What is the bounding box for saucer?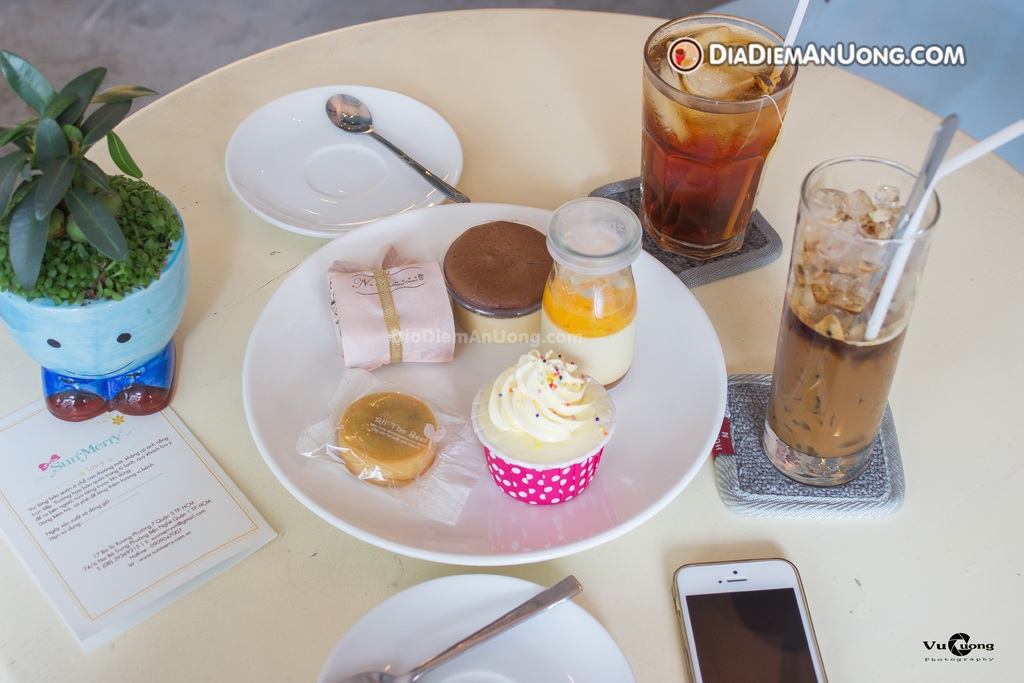
left=315, top=572, right=635, bottom=682.
